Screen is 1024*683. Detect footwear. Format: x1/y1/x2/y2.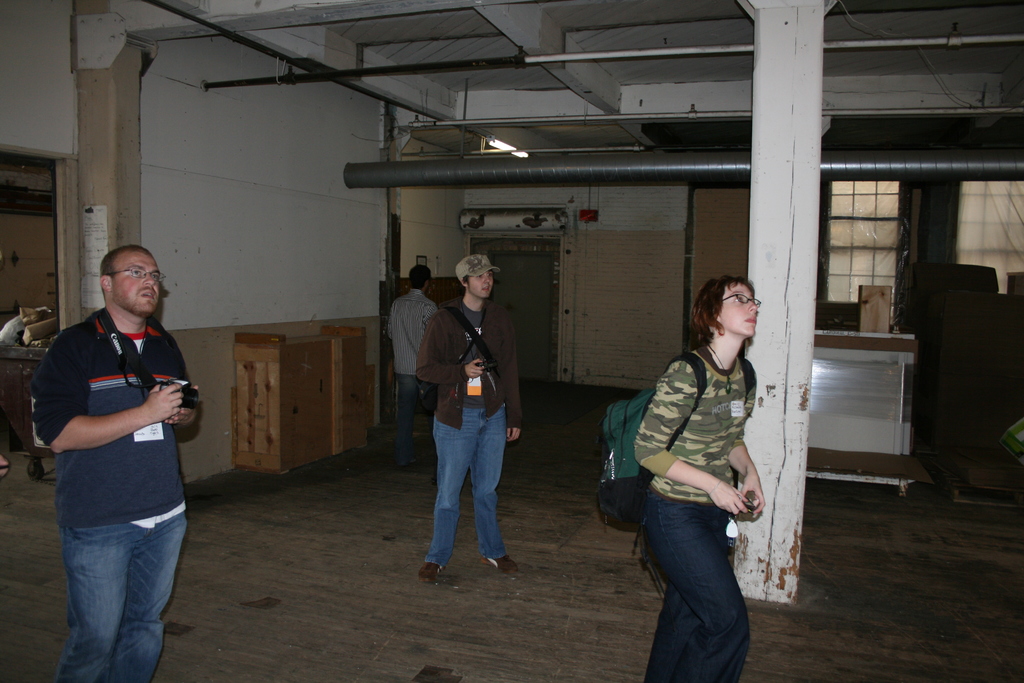
415/563/443/581.
